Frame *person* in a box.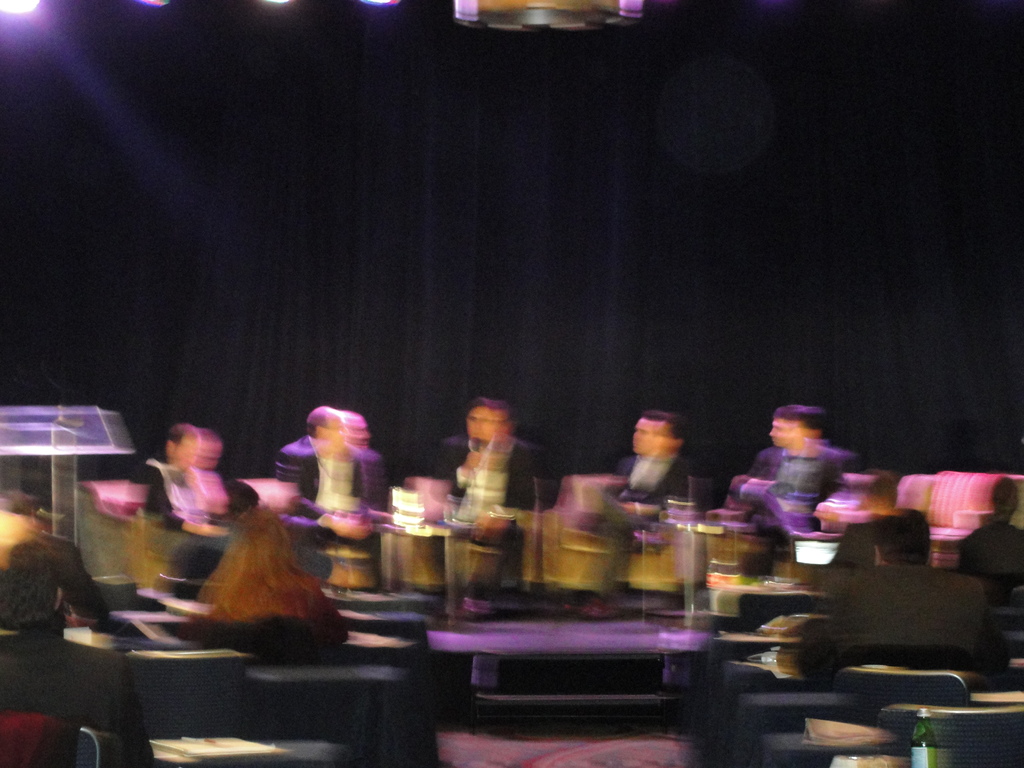
box=[278, 395, 371, 548].
